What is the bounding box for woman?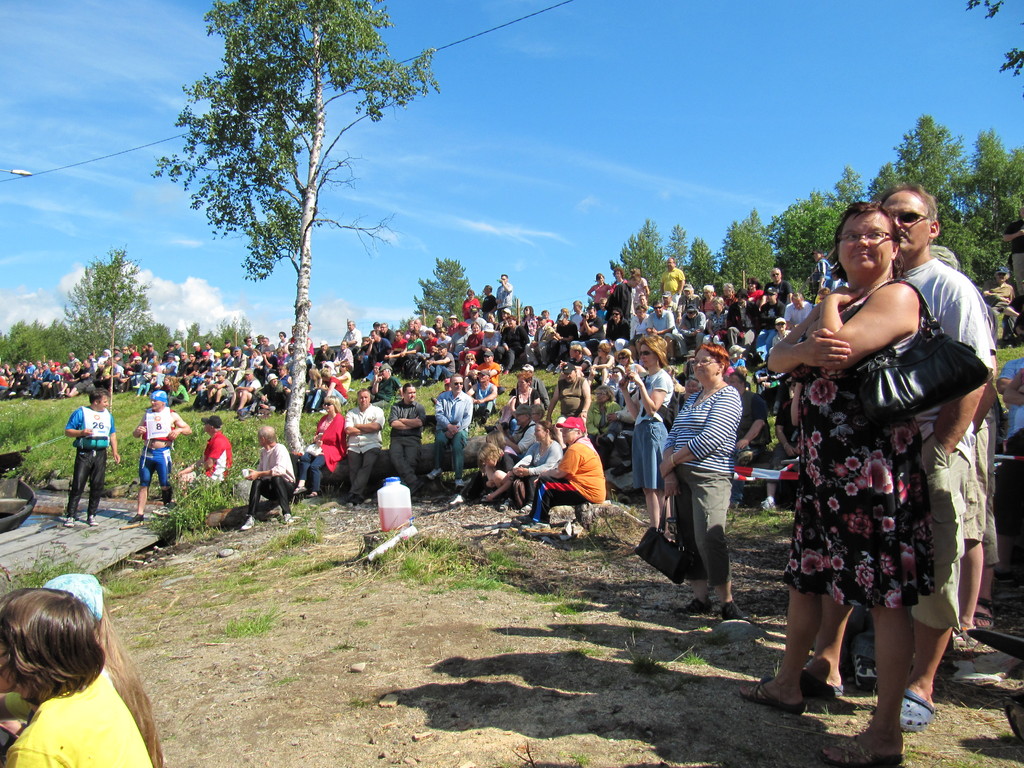
x1=396, y1=327, x2=424, y2=373.
